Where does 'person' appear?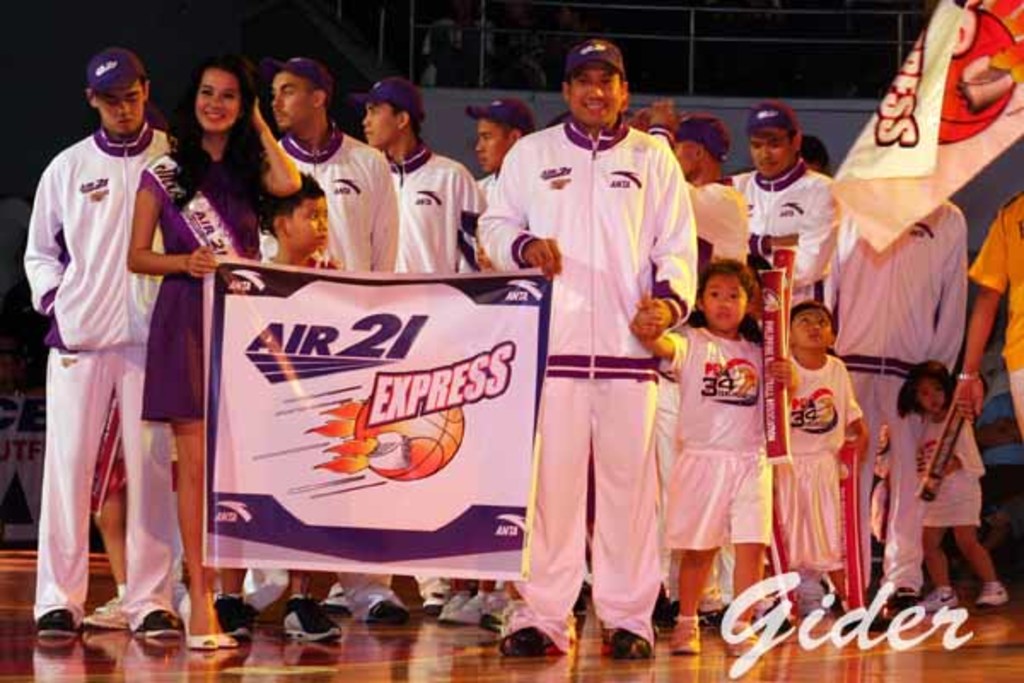
Appears at bbox=(621, 260, 809, 652).
